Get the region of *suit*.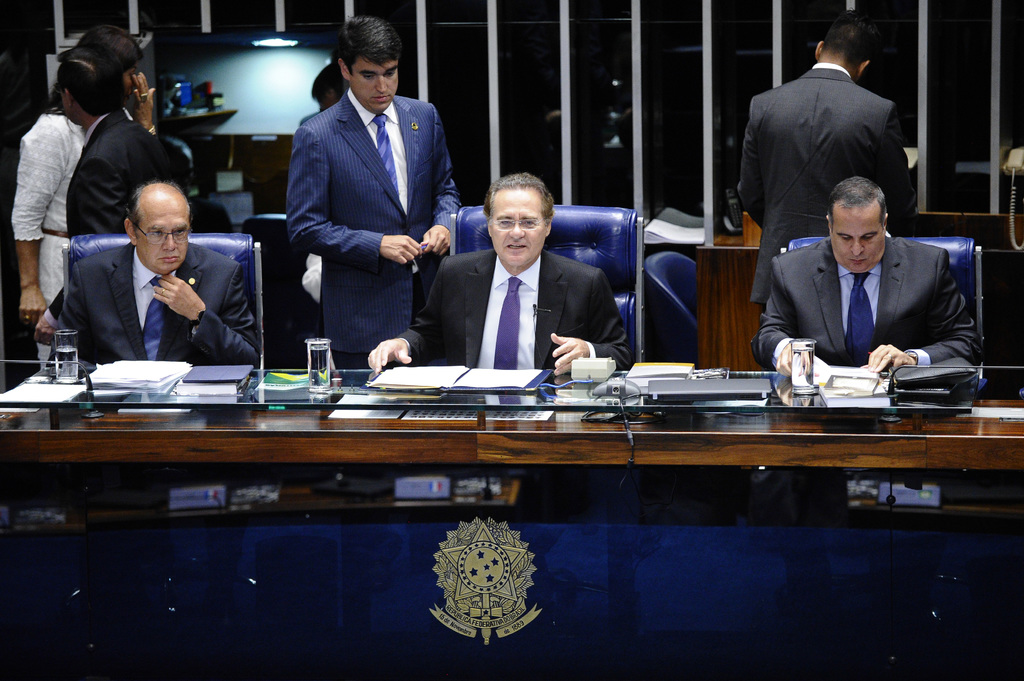
Rect(736, 62, 915, 308).
